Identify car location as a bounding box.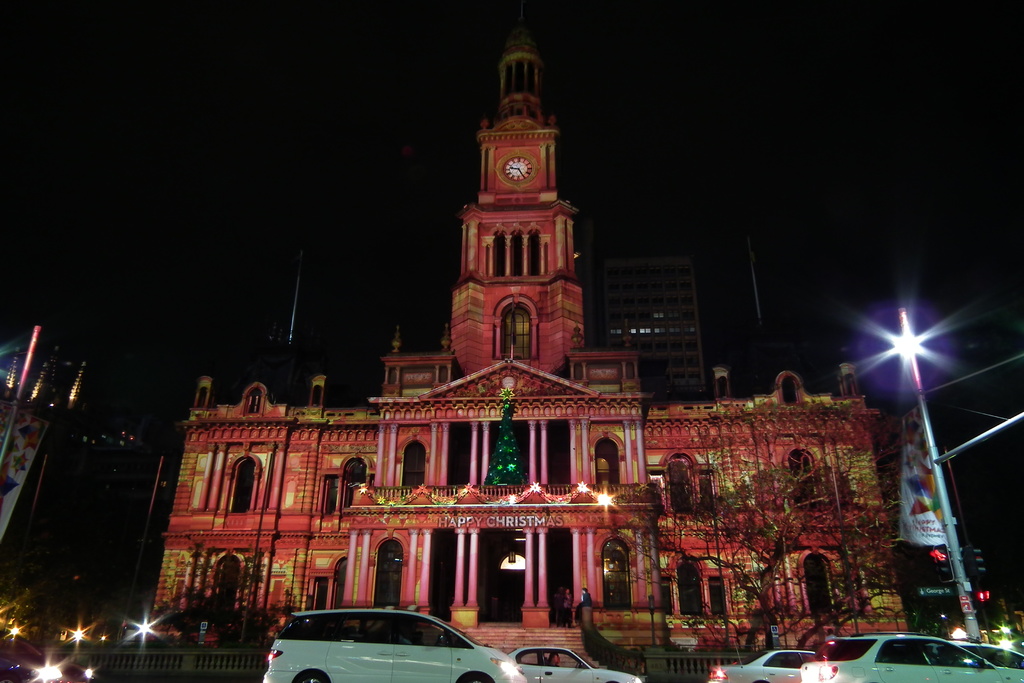
x1=707, y1=643, x2=822, y2=682.
